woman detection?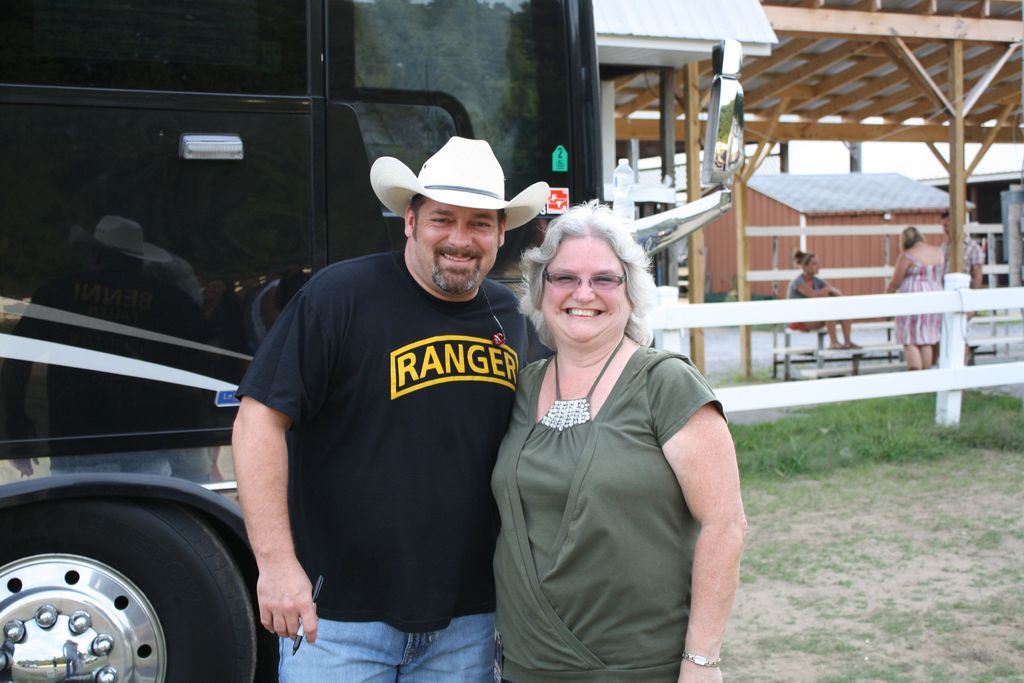
(881,224,945,371)
